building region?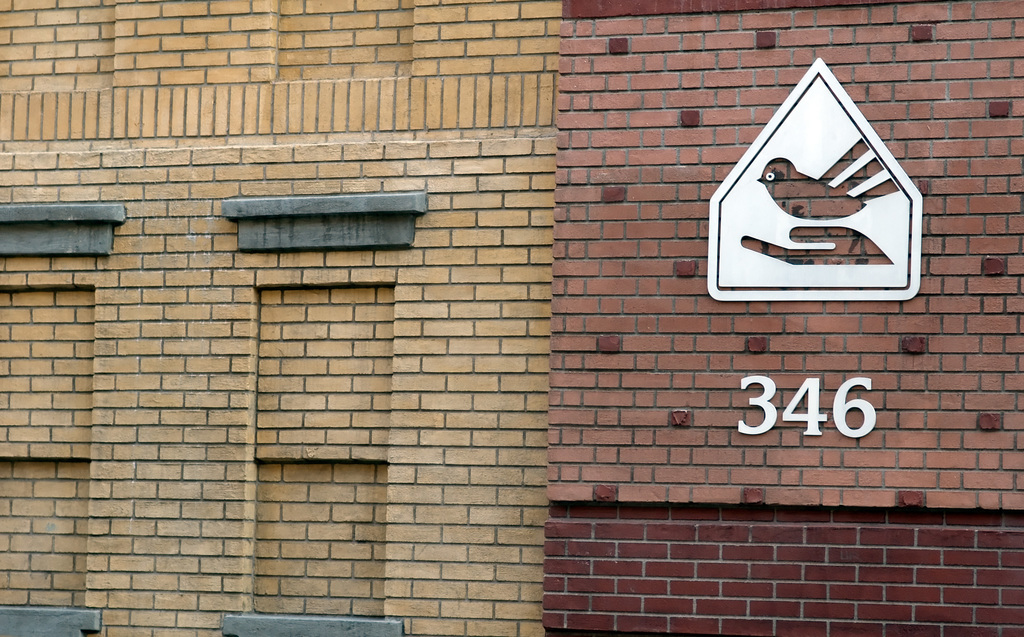
box(556, 0, 1023, 636)
